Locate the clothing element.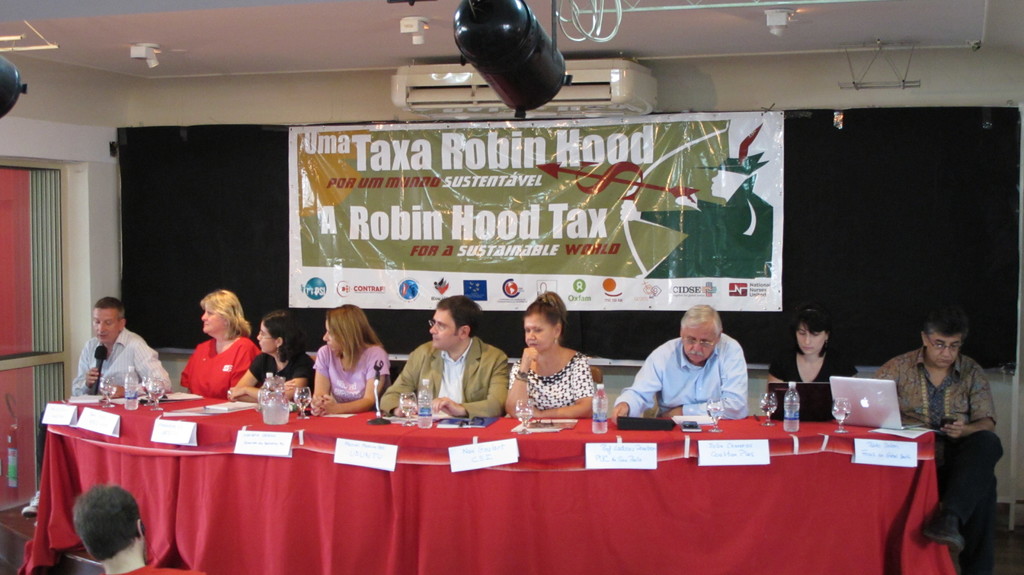
Element bbox: [376,339,515,420].
